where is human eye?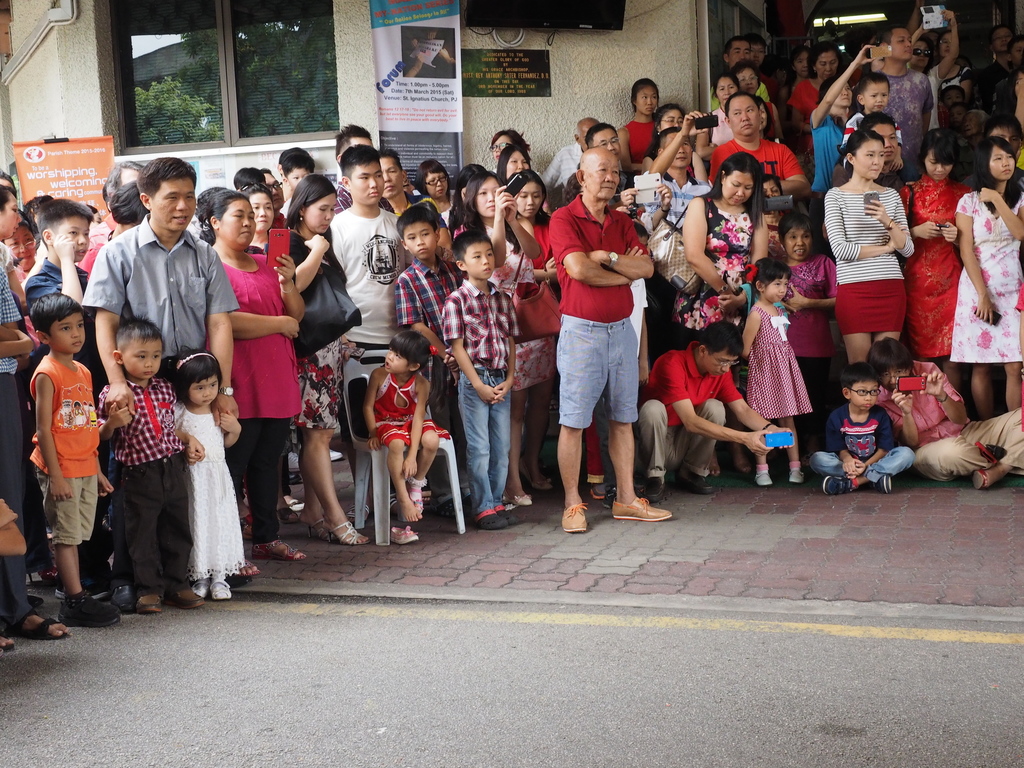
rect(743, 183, 754, 189).
